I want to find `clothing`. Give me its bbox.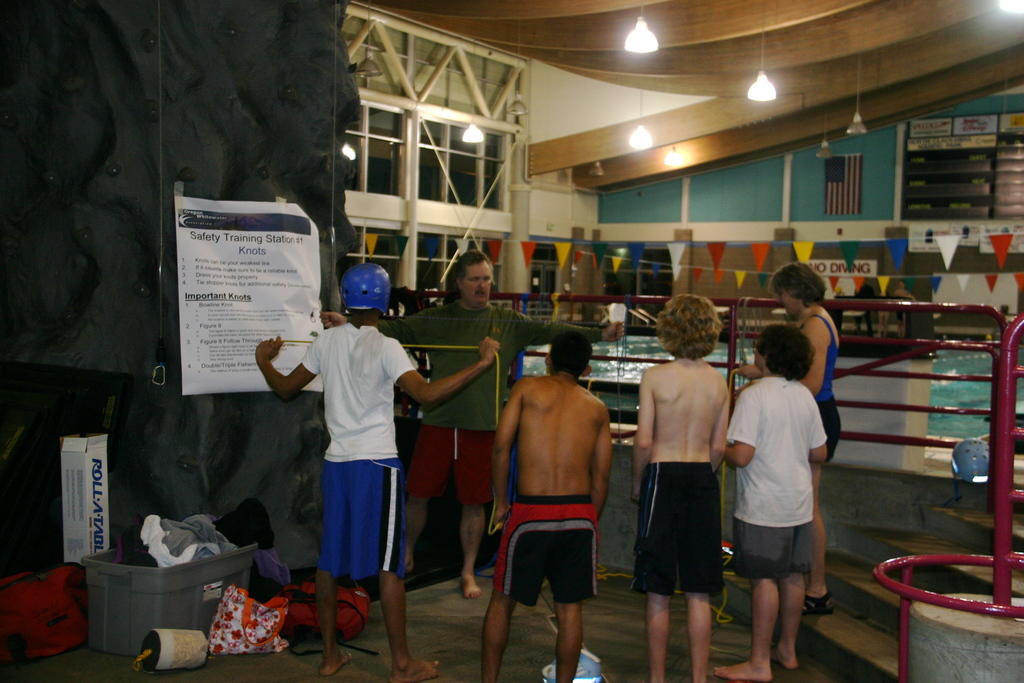
<region>634, 458, 724, 598</region>.
